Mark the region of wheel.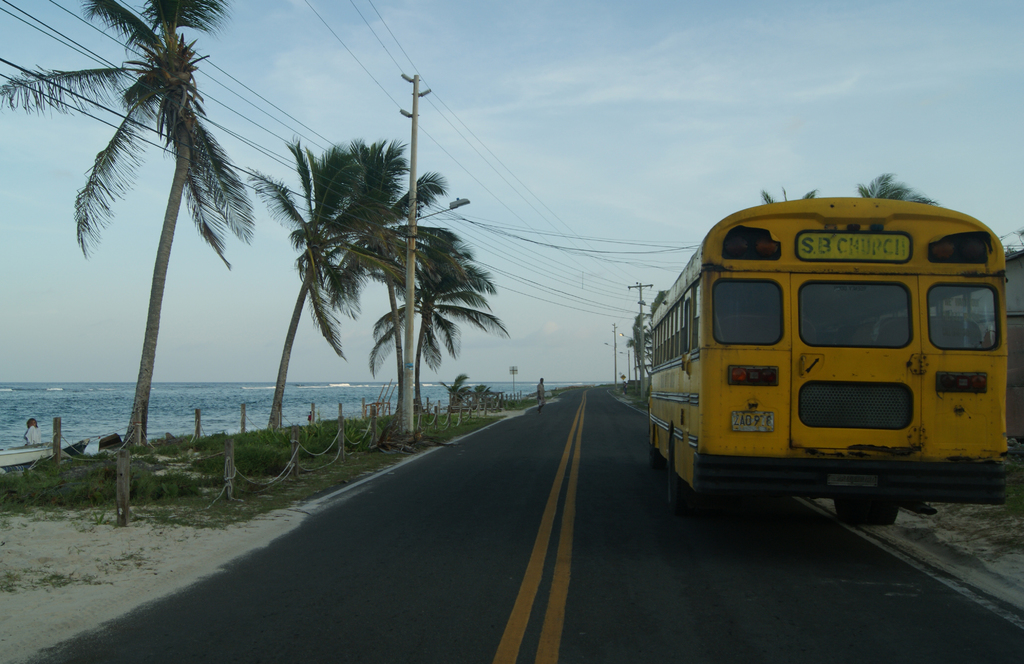
Region: [left=833, top=500, right=895, bottom=526].
